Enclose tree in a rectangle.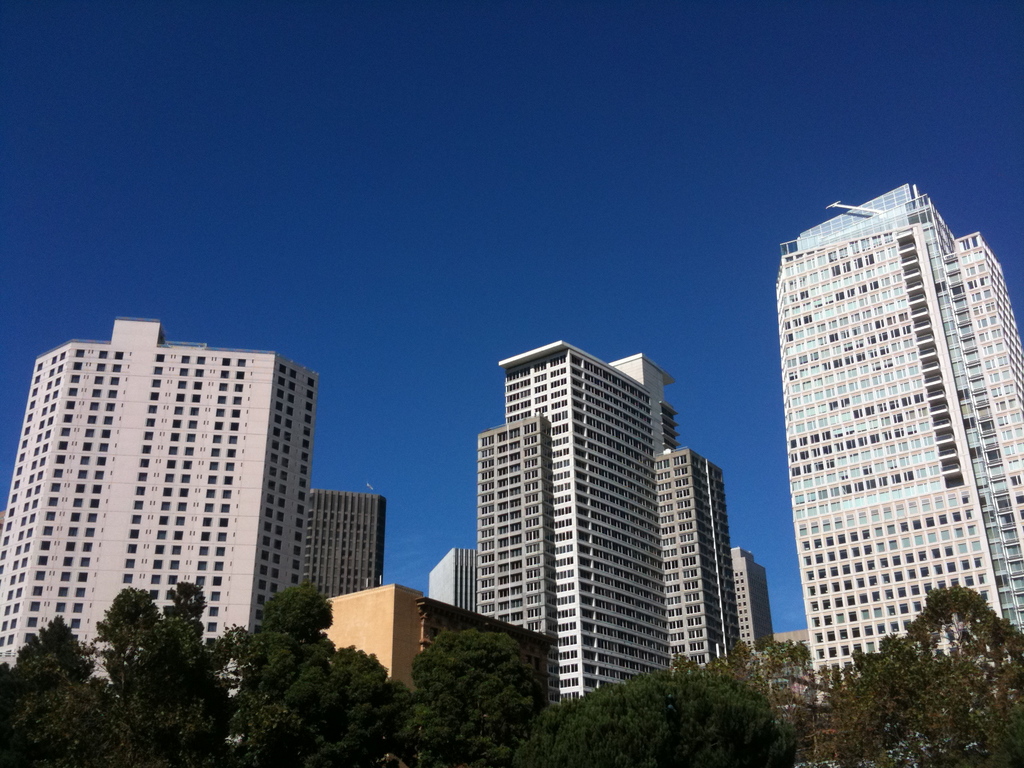
select_region(0, 655, 22, 741).
